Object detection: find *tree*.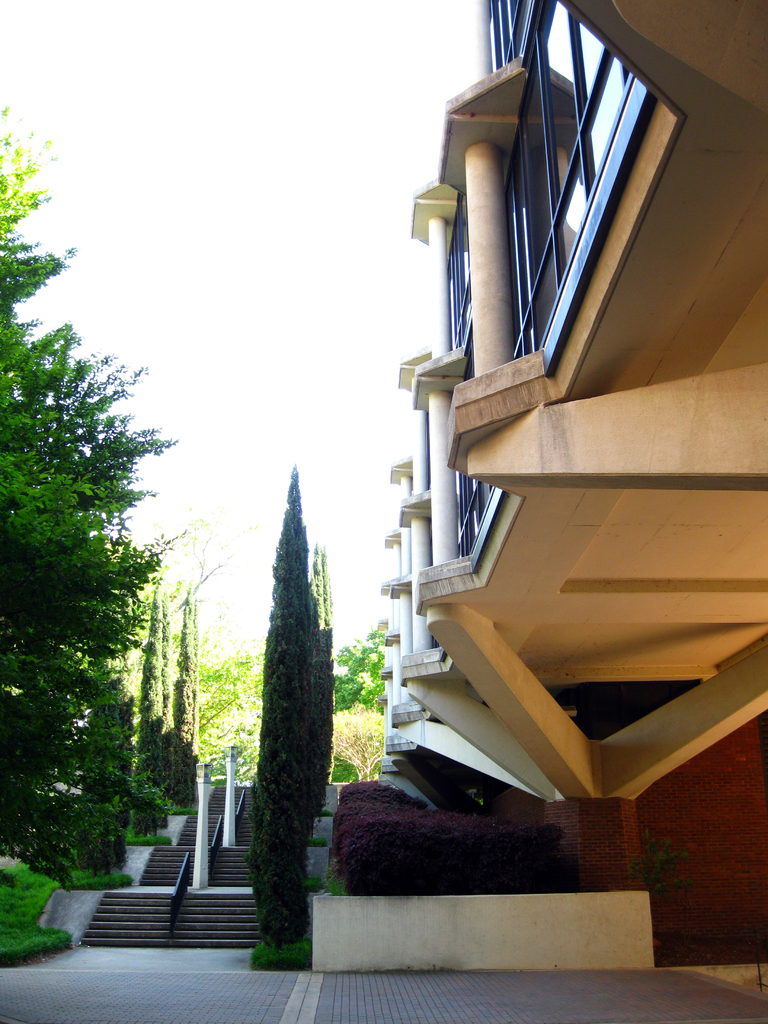
bbox=(333, 623, 392, 791).
